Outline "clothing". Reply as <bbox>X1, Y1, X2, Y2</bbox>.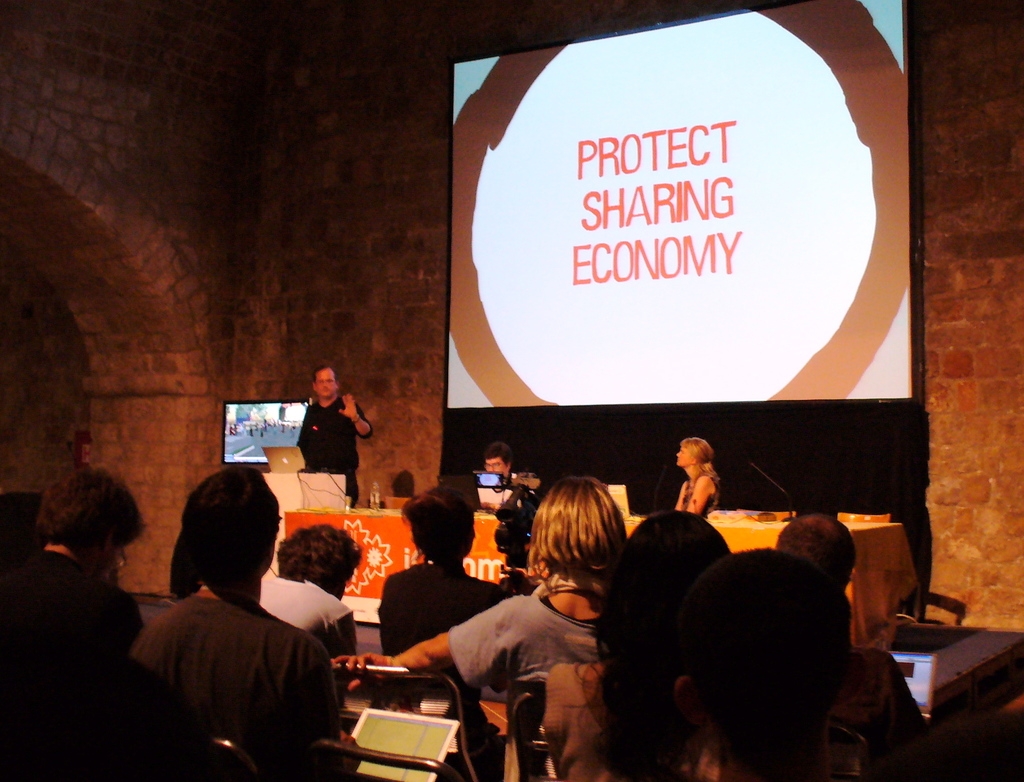
<bbox>0, 550, 146, 781</bbox>.
